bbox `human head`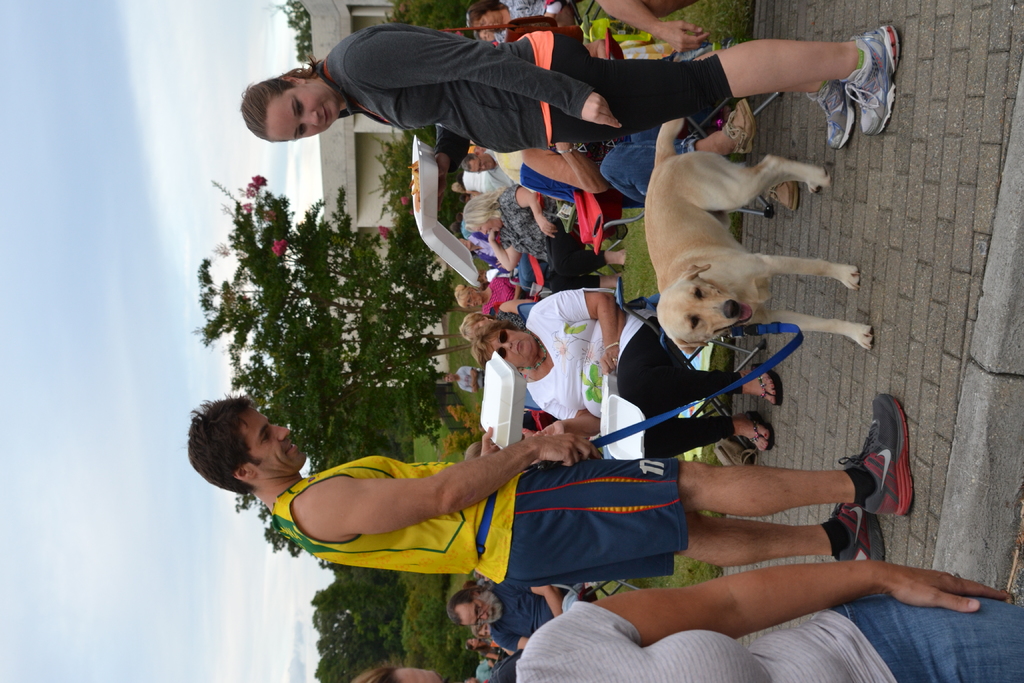
bbox=[463, 0, 502, 29]
